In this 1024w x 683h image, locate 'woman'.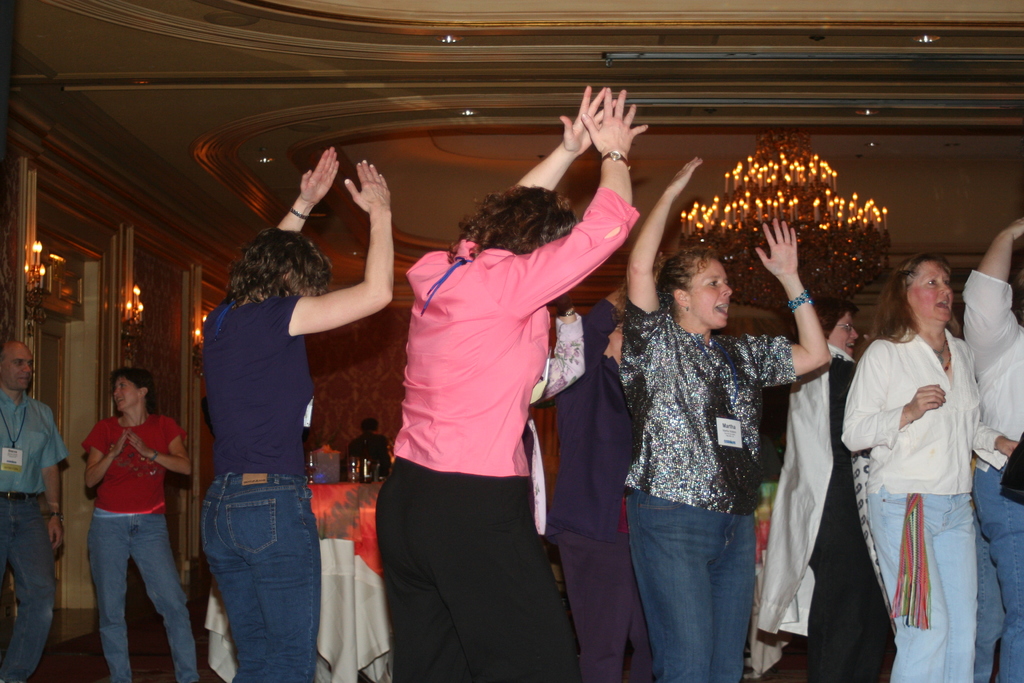
Bounding box: x1=370, y1=83, x2=652, y2=682.
